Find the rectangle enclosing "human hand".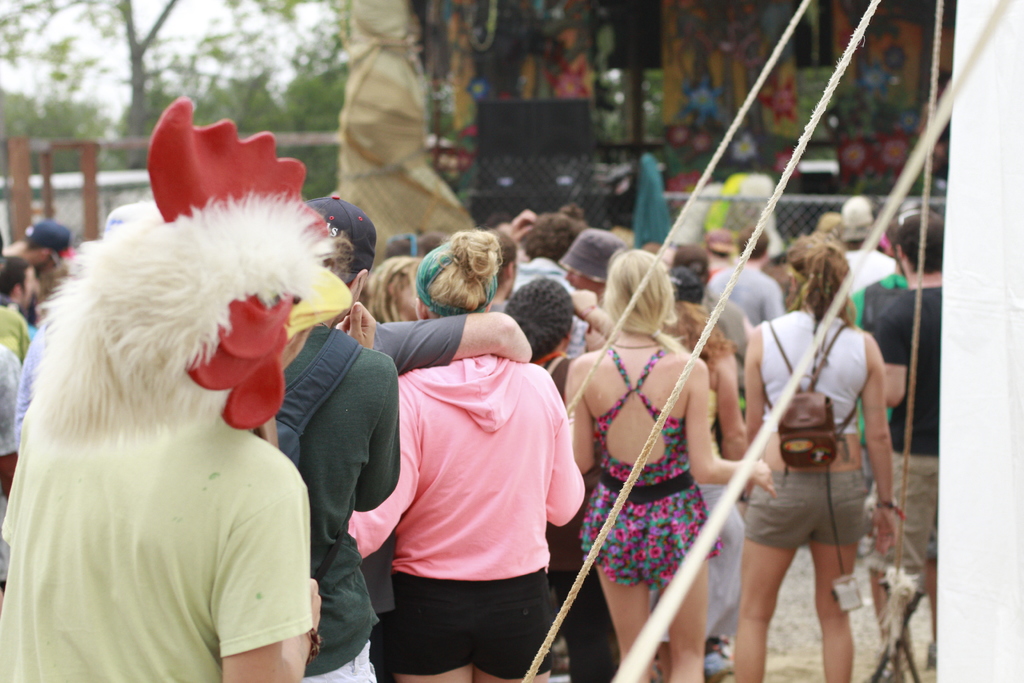
select_region(308, 573, 324, 633).
